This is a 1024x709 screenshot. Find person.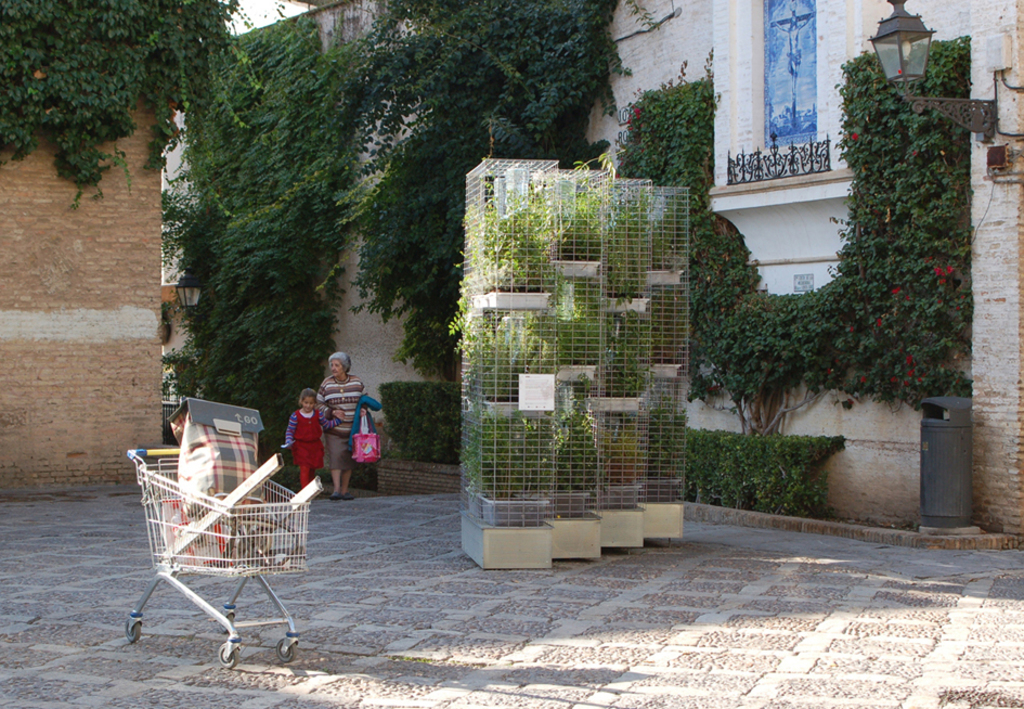
Bounding box: BBox(283, 386, 345, 497).
